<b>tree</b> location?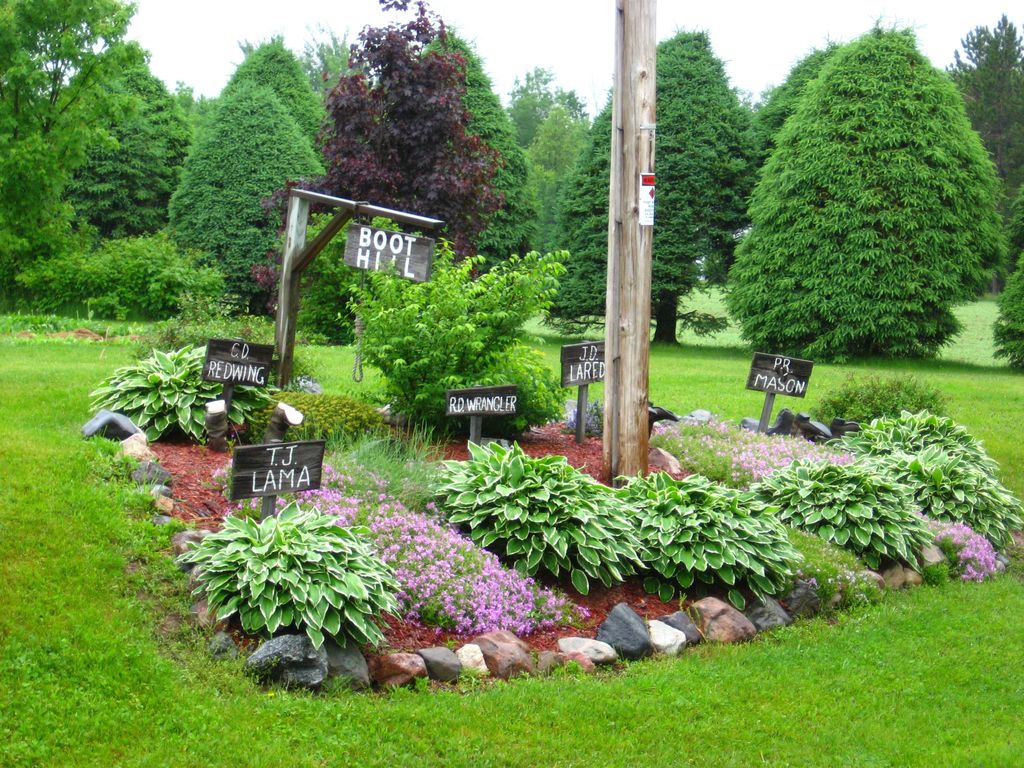
bbox=(751, 37, 860, 132)
